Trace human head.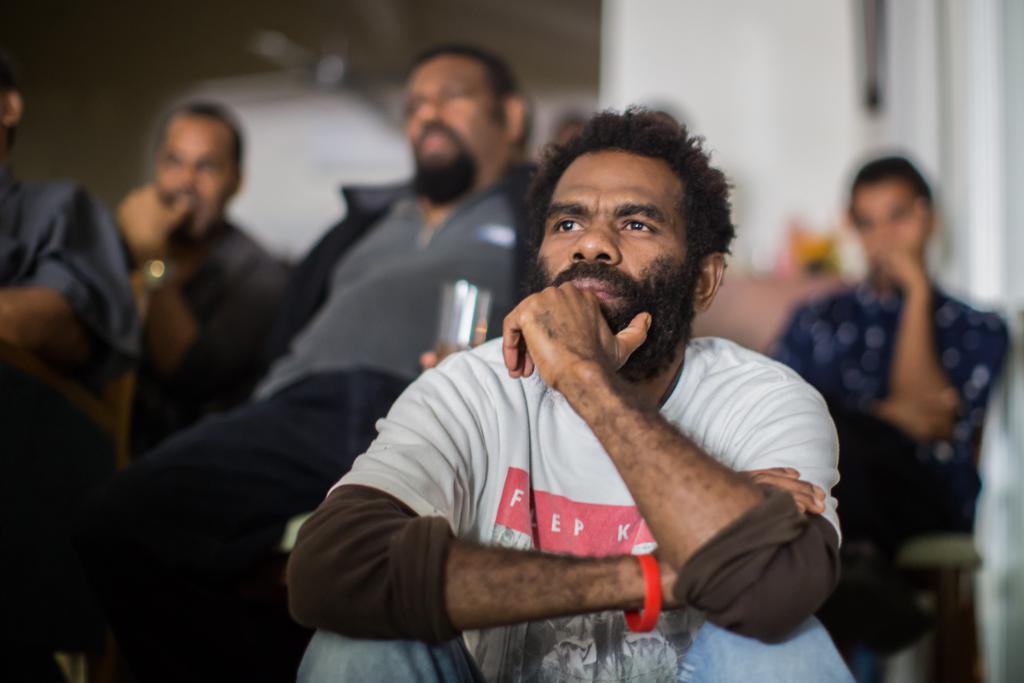
Traced to (406,48,526,193).
